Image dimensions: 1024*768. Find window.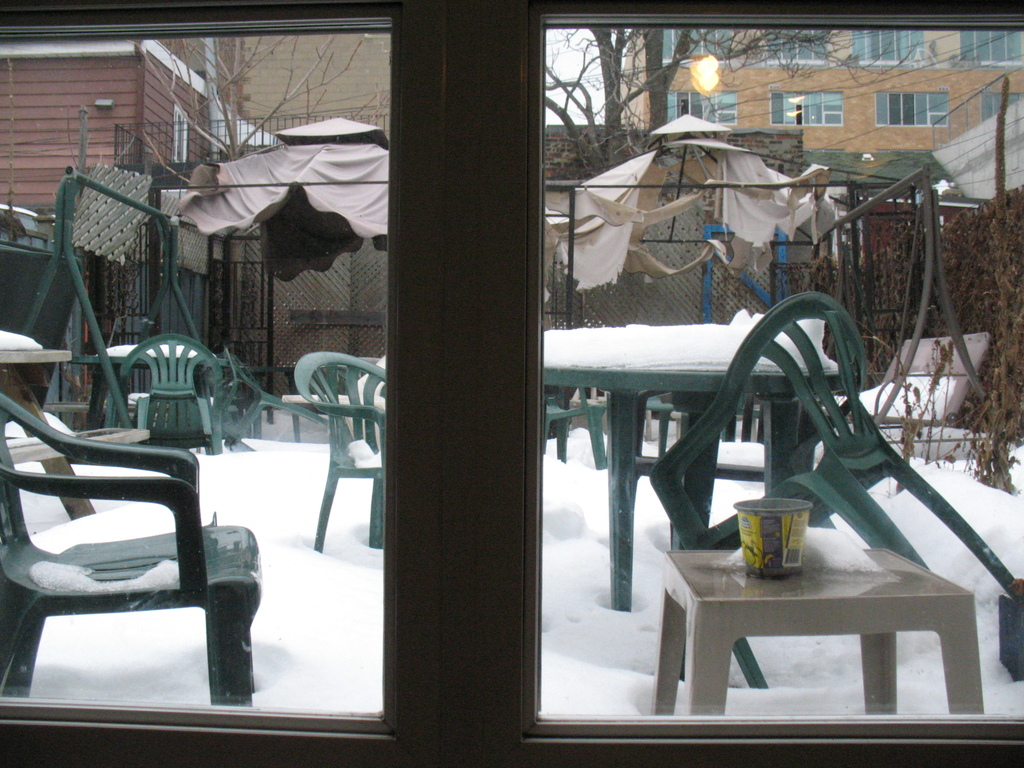
961:31:1023:61.
